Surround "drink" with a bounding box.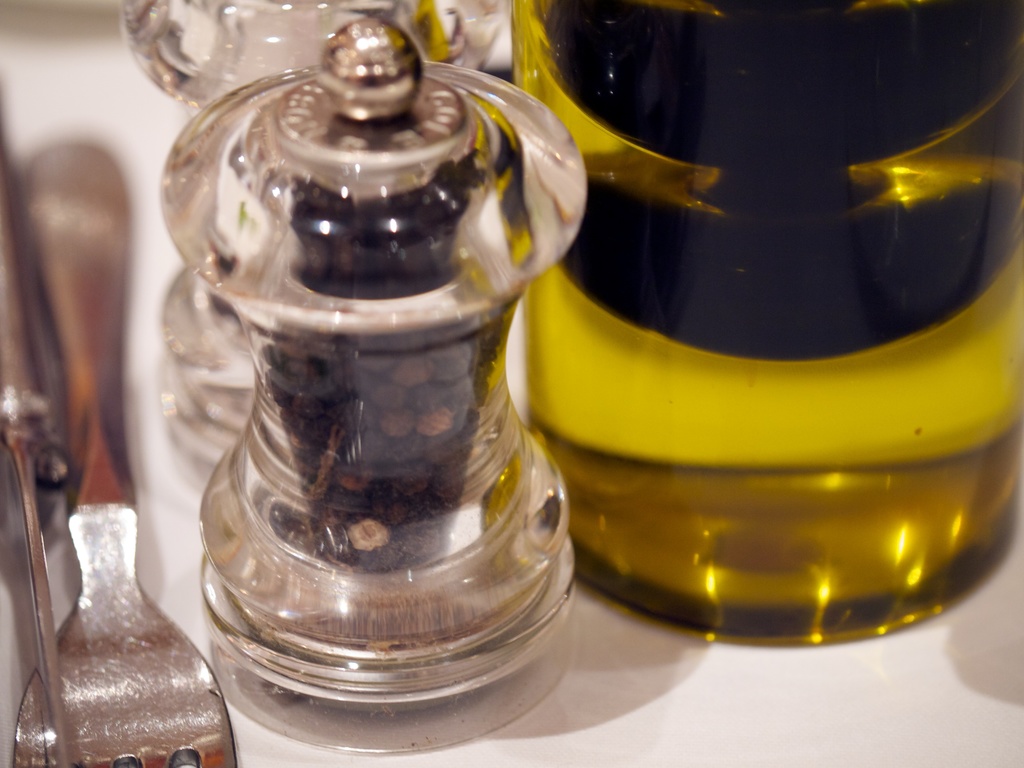
{"x1": 535, "y1": 20, "x2": 1001, "y2": 686}.
